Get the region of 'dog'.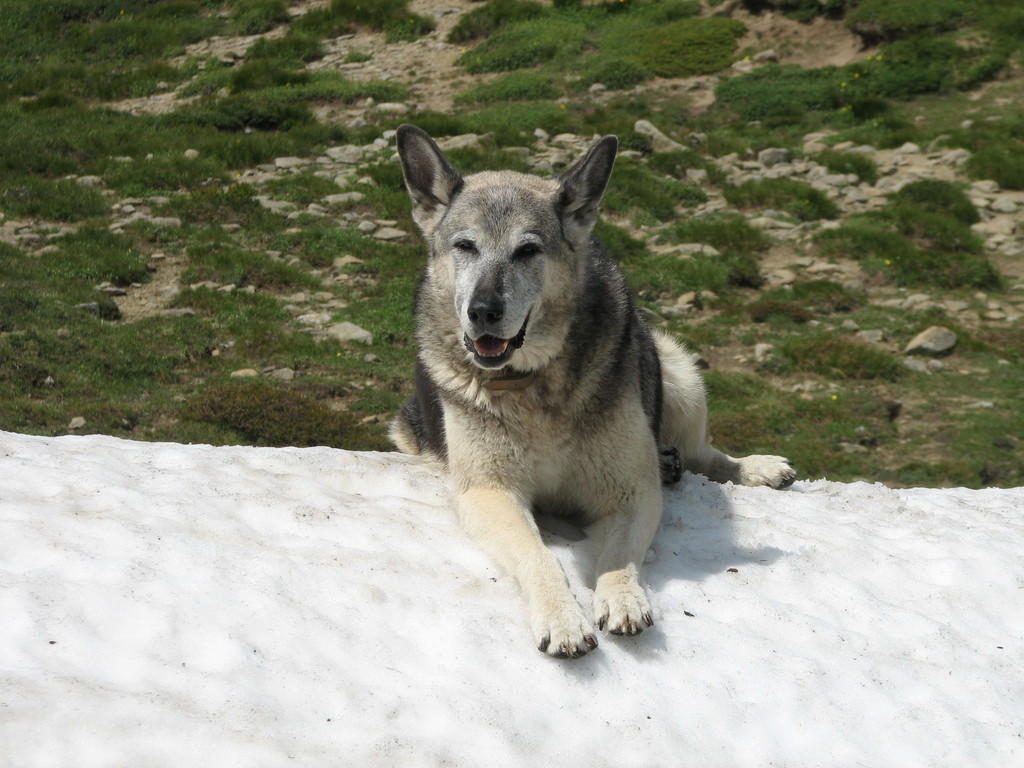
{"left": 382, "top": 124, "right": 797, "bottom": 661}.
